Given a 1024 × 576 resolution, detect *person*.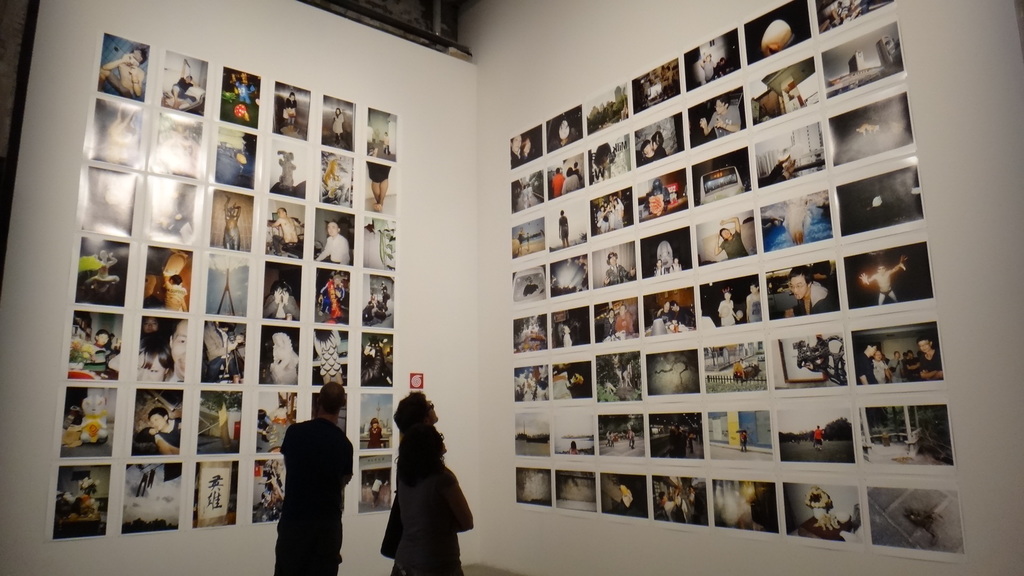
BBox(380, 280, 392, 316).
